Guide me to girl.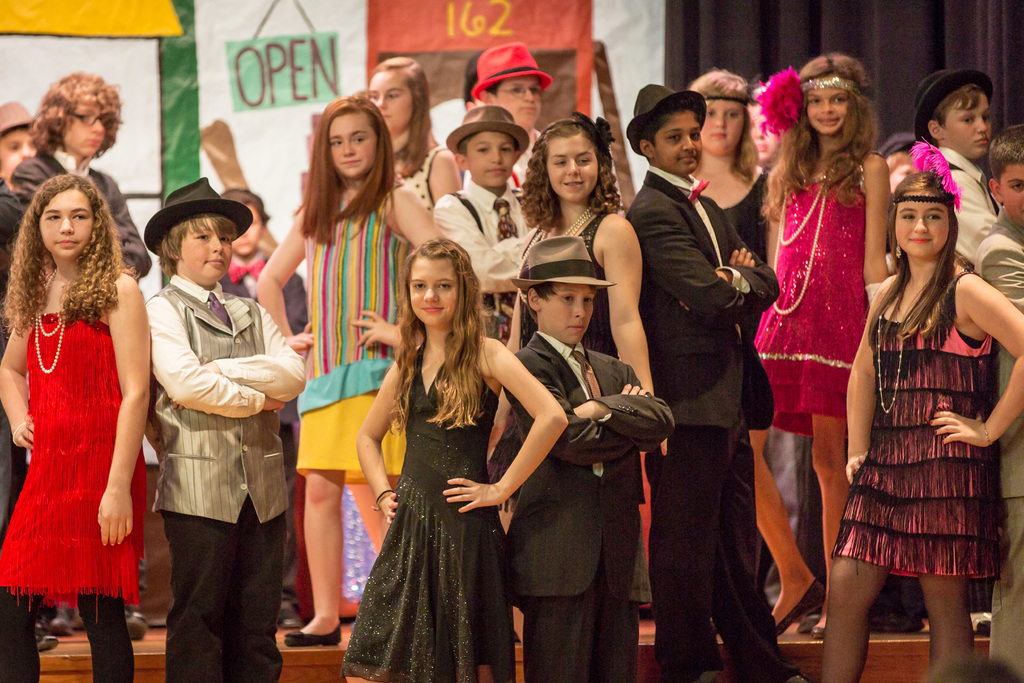
Guidance: BBox(829, 138, 1023, 682).
